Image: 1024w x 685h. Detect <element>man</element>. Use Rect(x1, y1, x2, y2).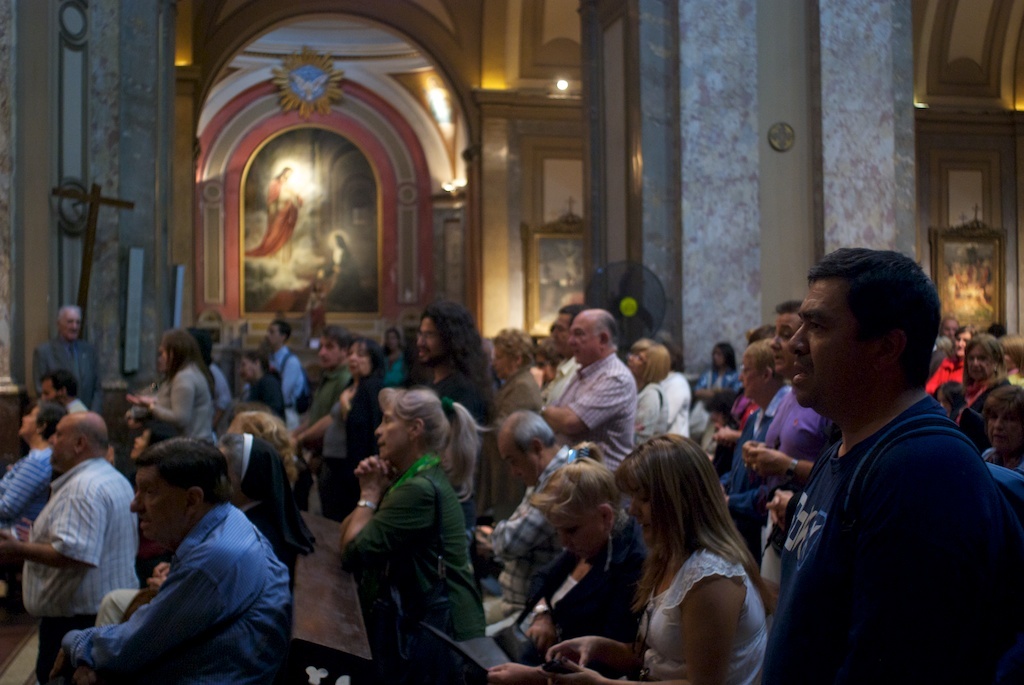
Rect(544, 308, 578, 403).
